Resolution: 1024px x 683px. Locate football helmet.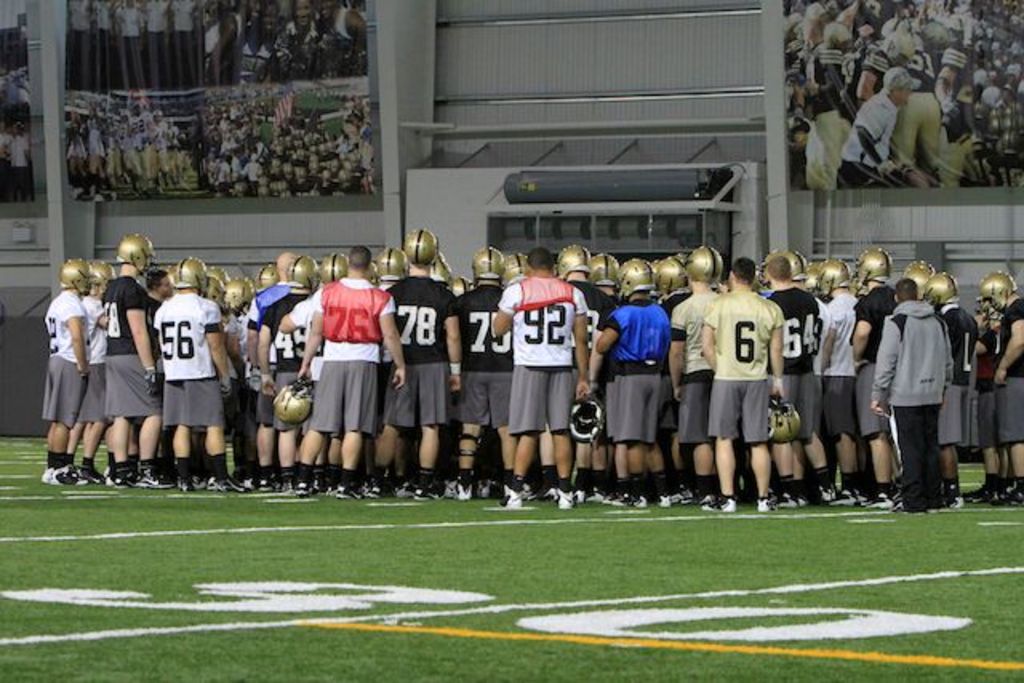
614/253/658/299.
